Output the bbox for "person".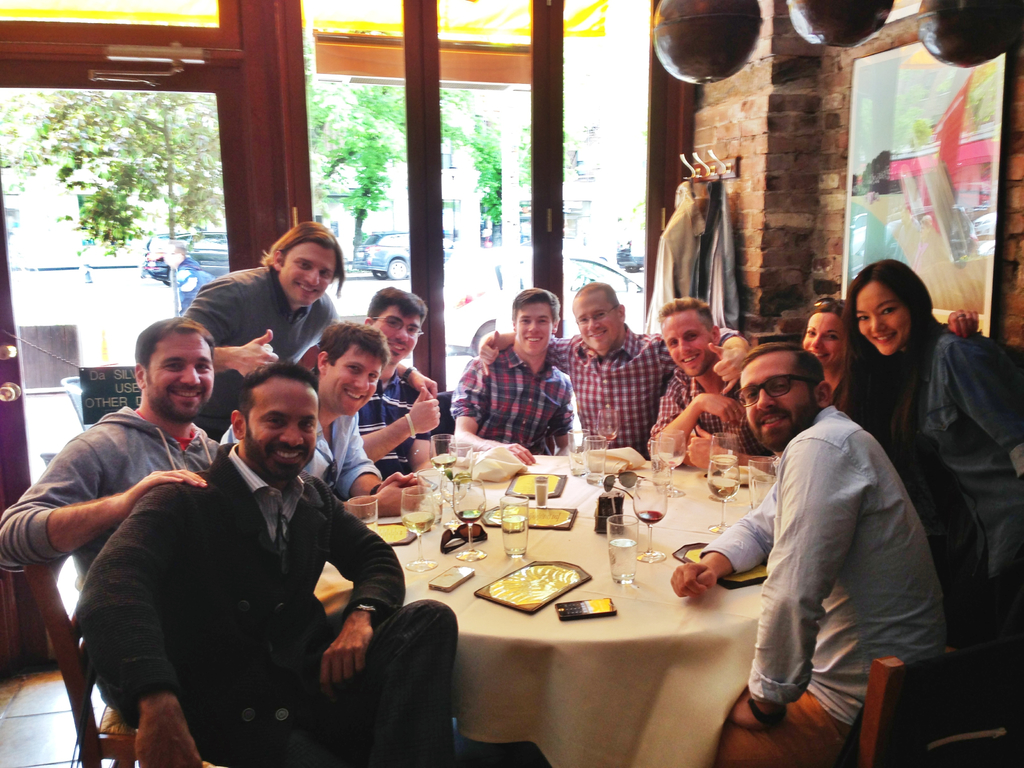
bbox=[182, 218, 347, 438].
